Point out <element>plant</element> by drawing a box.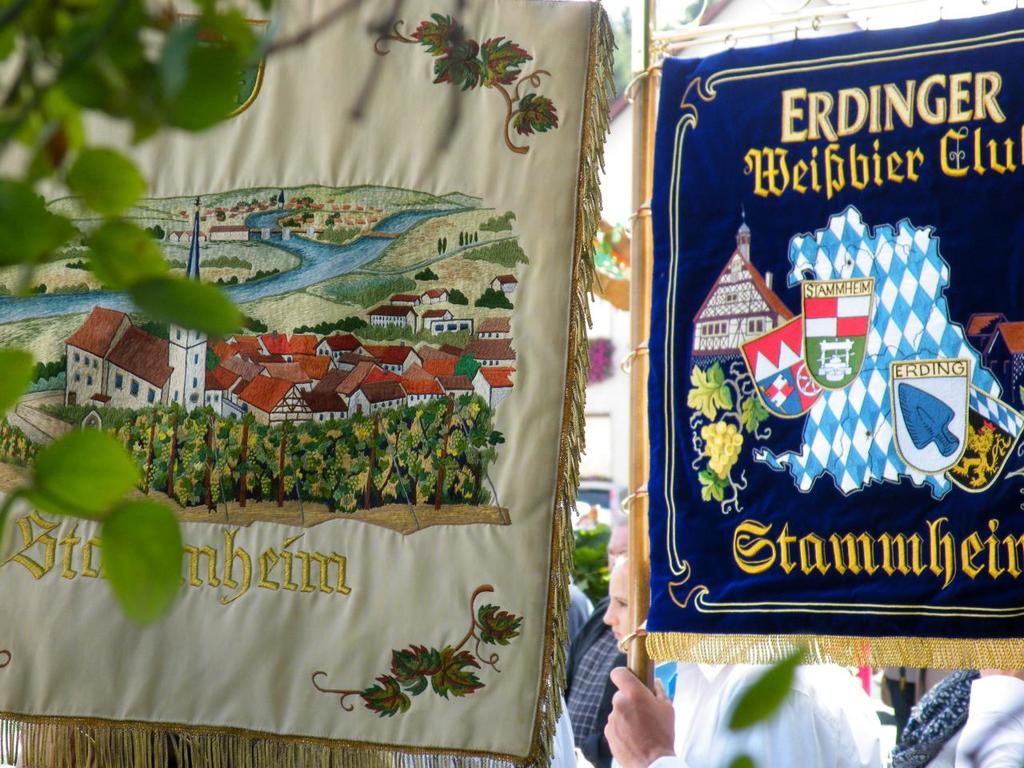
[210, 272, 239, 286].
